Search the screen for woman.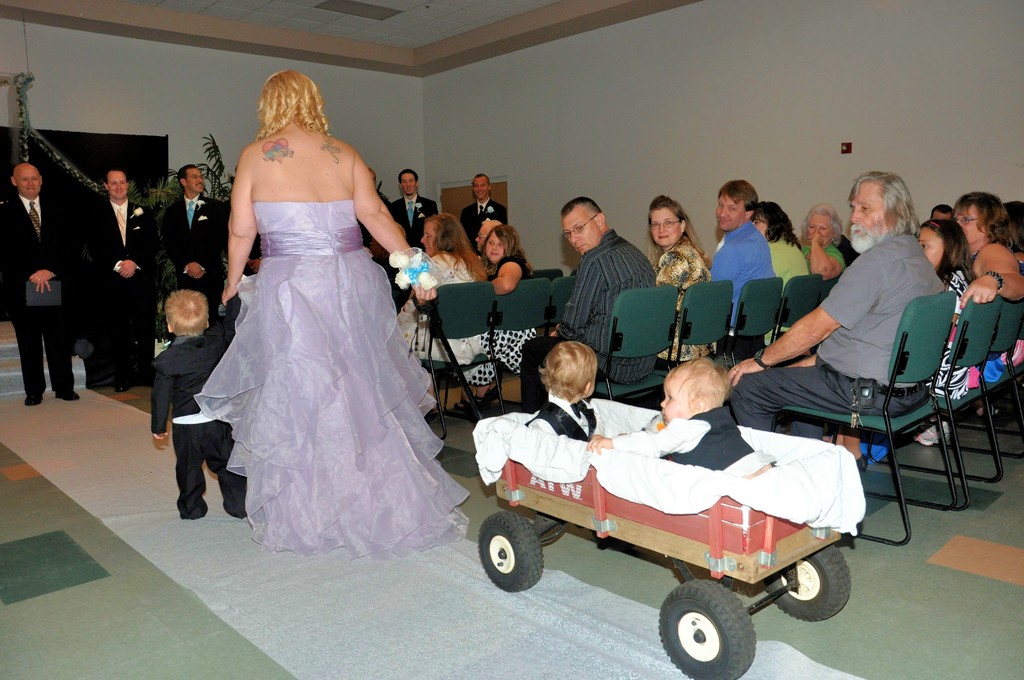
Found at <box>640,193,723,378</box>.
